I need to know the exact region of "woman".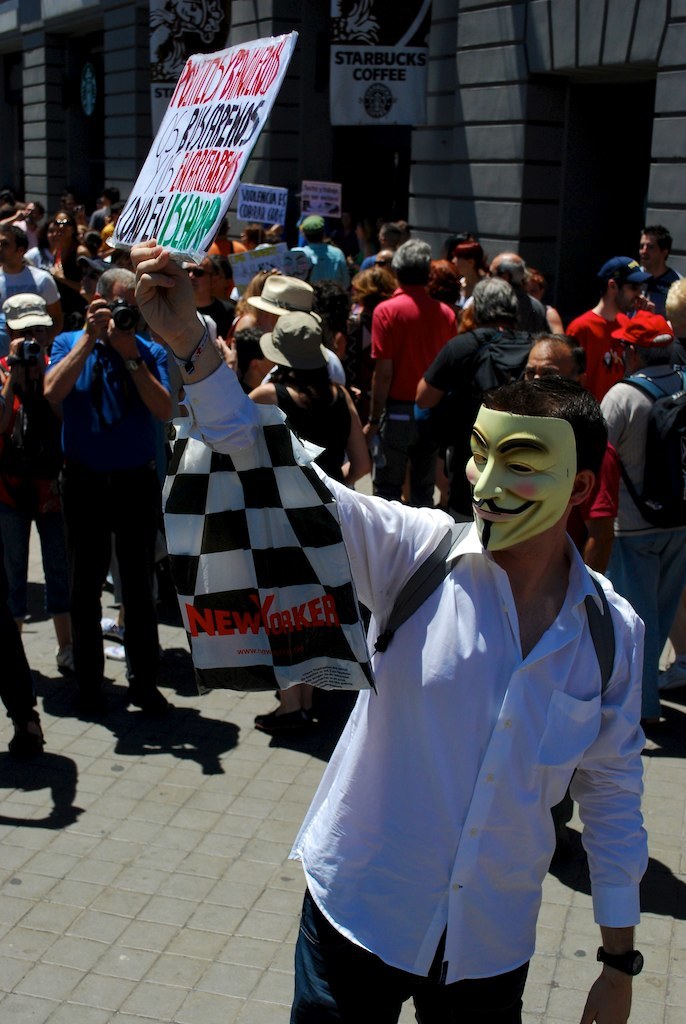
Region: x1=244, y1=317, x2=382, y2=735.
